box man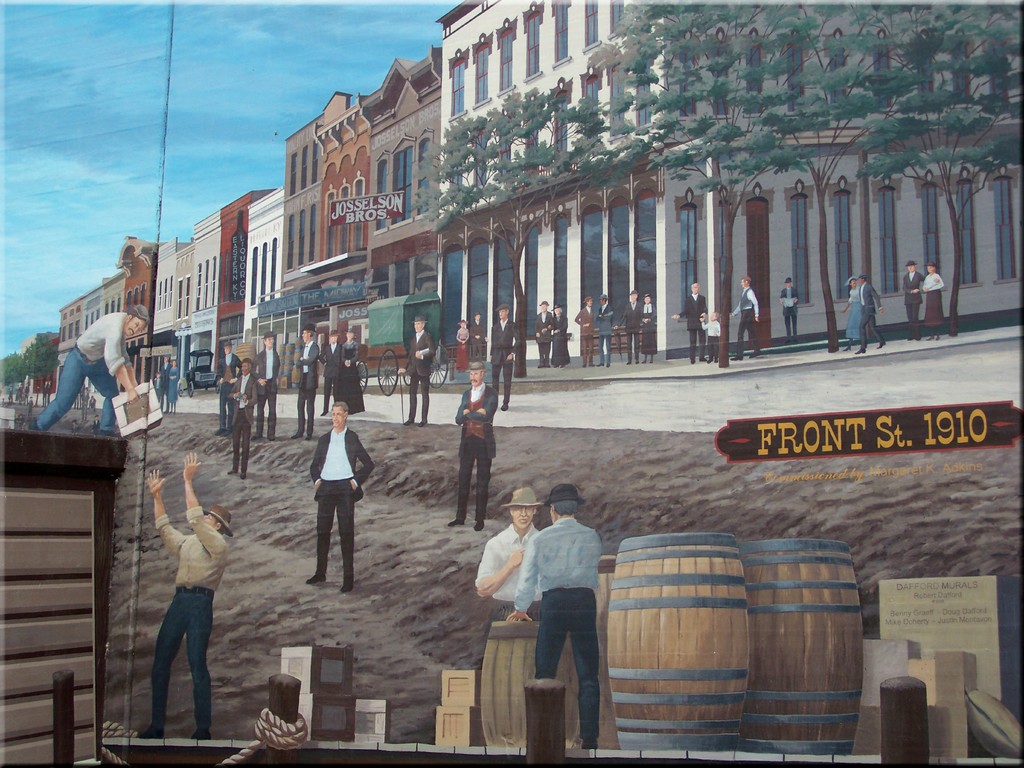
38:381:47:407
